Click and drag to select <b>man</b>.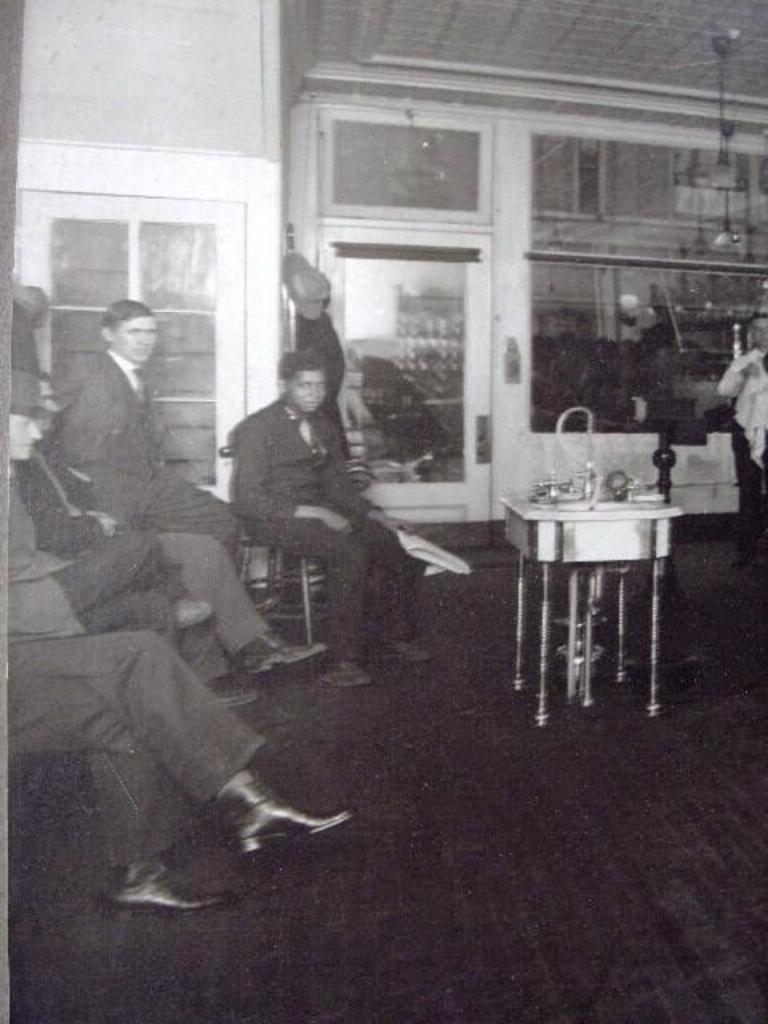
Selection: [50, 291, 248, 560].
